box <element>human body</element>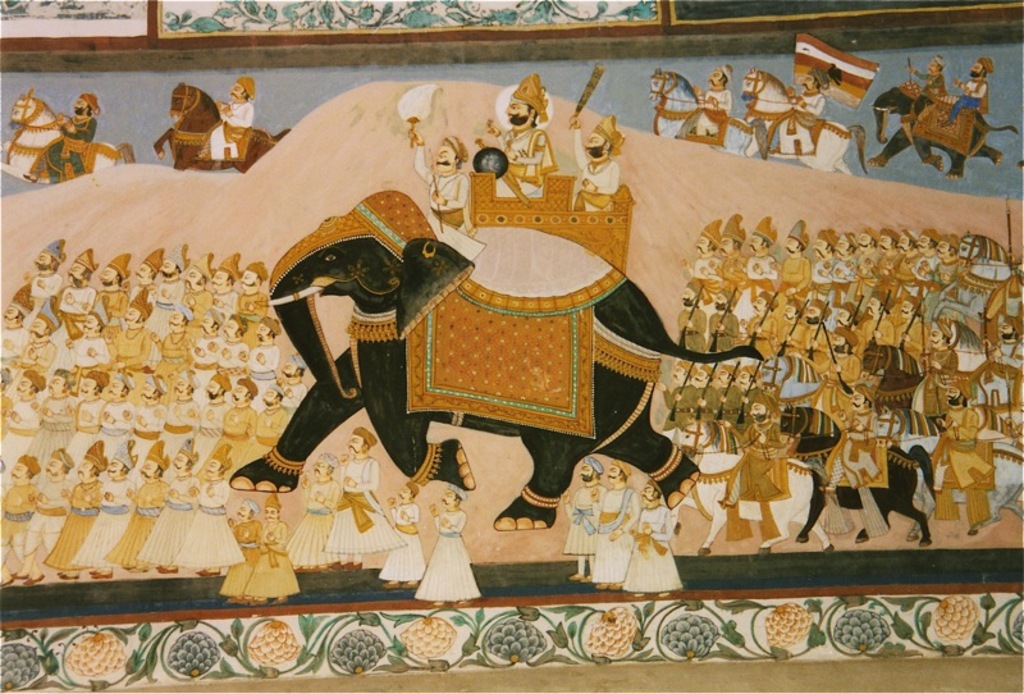
[776, 72, 826, 154]
